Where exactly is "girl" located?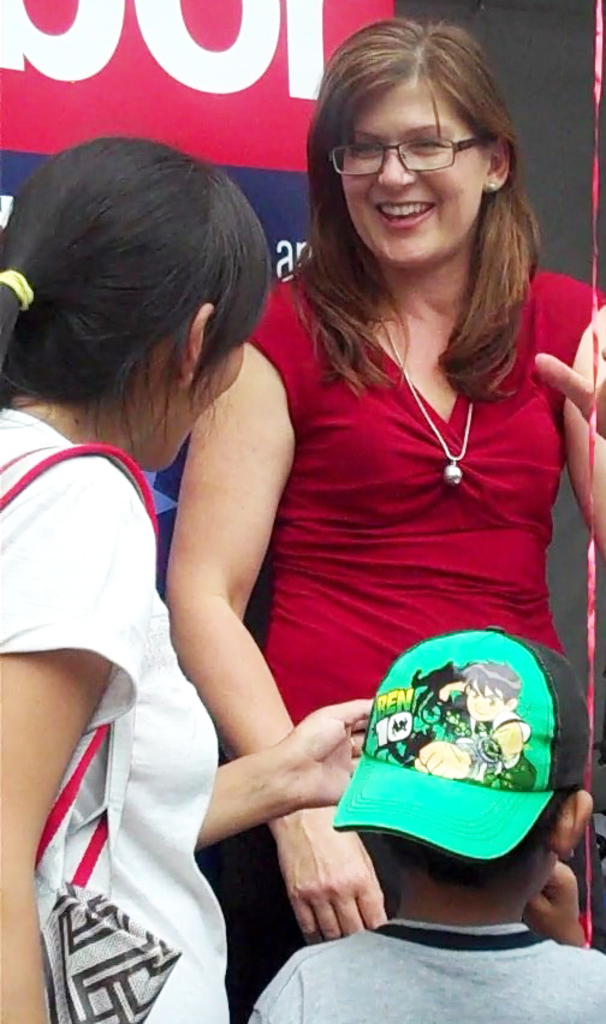
Its bounding box is (0,133,372,1023).
